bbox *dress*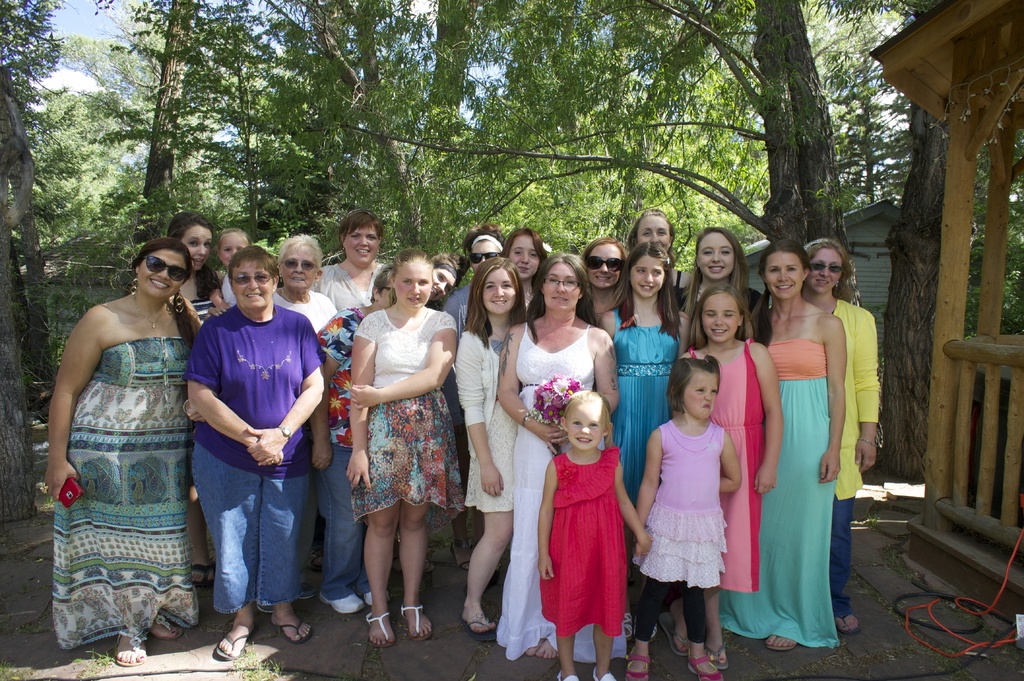
(left=688, top=340, right=760, bottom=595)
